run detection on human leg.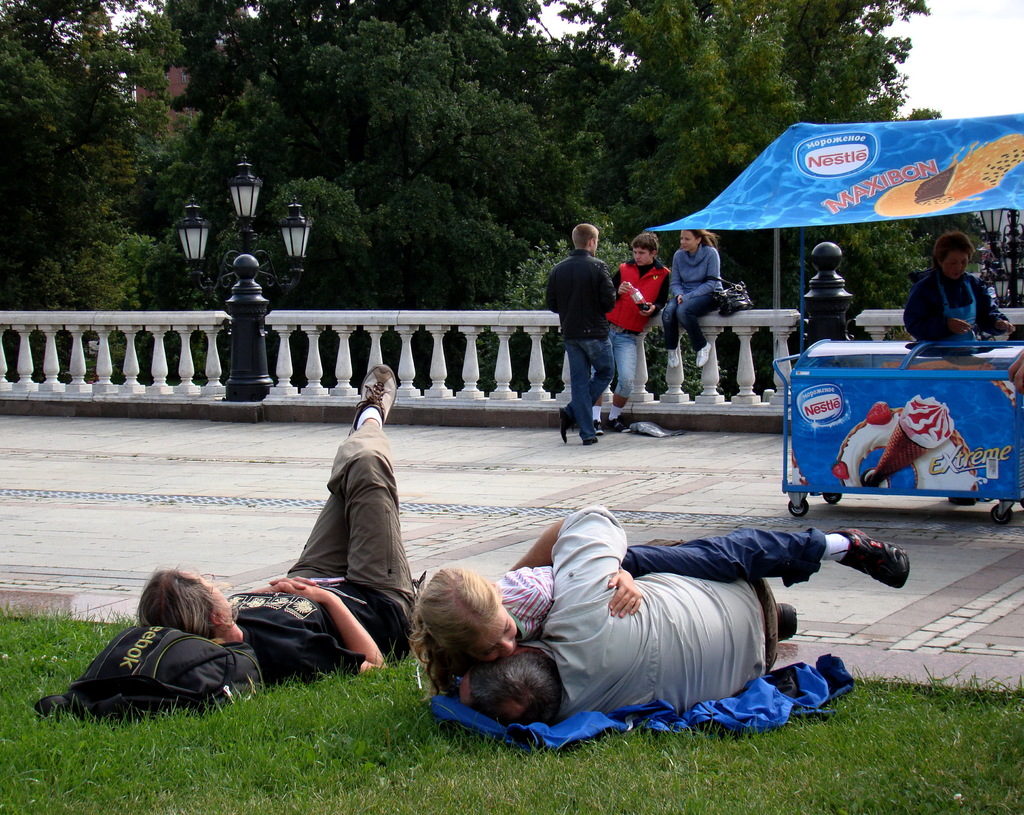
Result: (left=561, top=335, right=595, bottom=446).
